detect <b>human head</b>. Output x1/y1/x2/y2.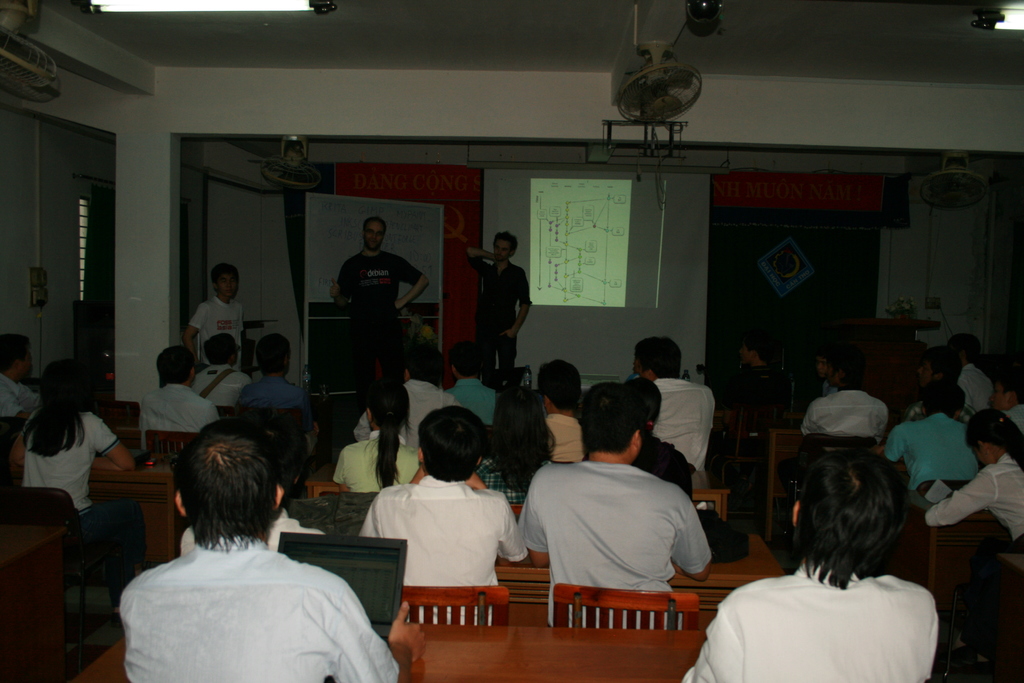
737/336/772/364.
